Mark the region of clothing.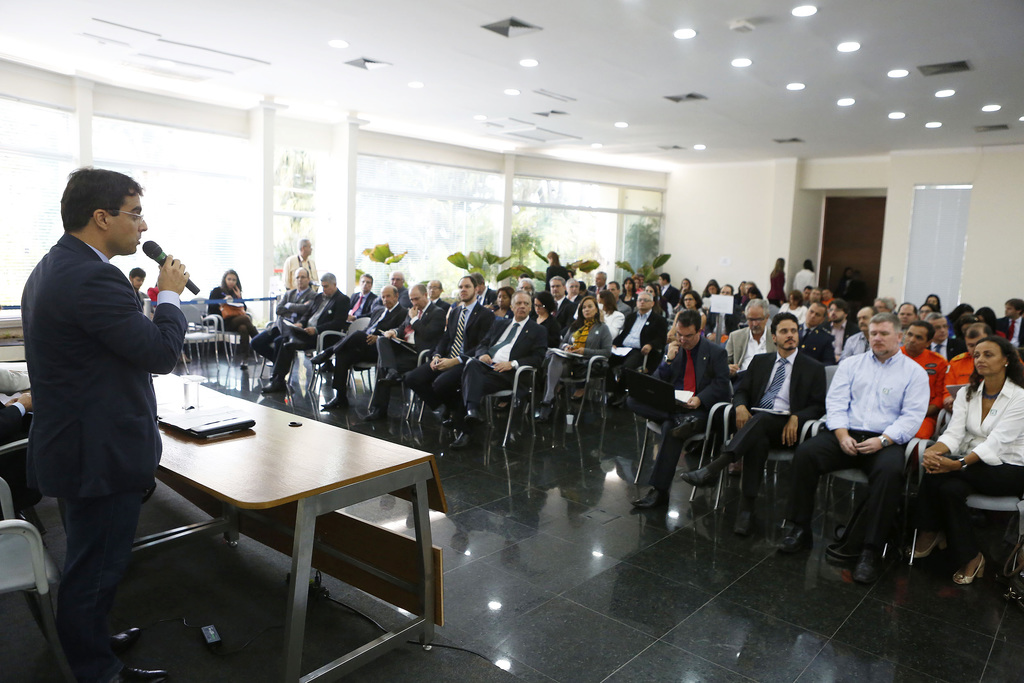
Region: pyautogui.locateOnScreen(948, 344, 977, 406).
